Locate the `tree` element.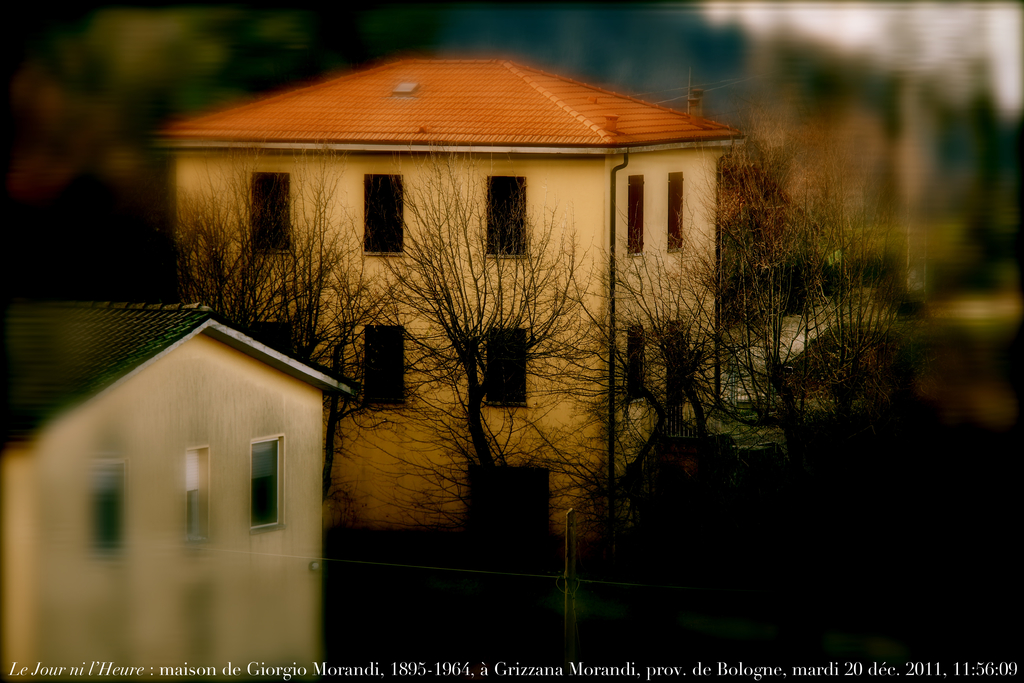
Element bbox: BBox(698, 138, 937, 429).
